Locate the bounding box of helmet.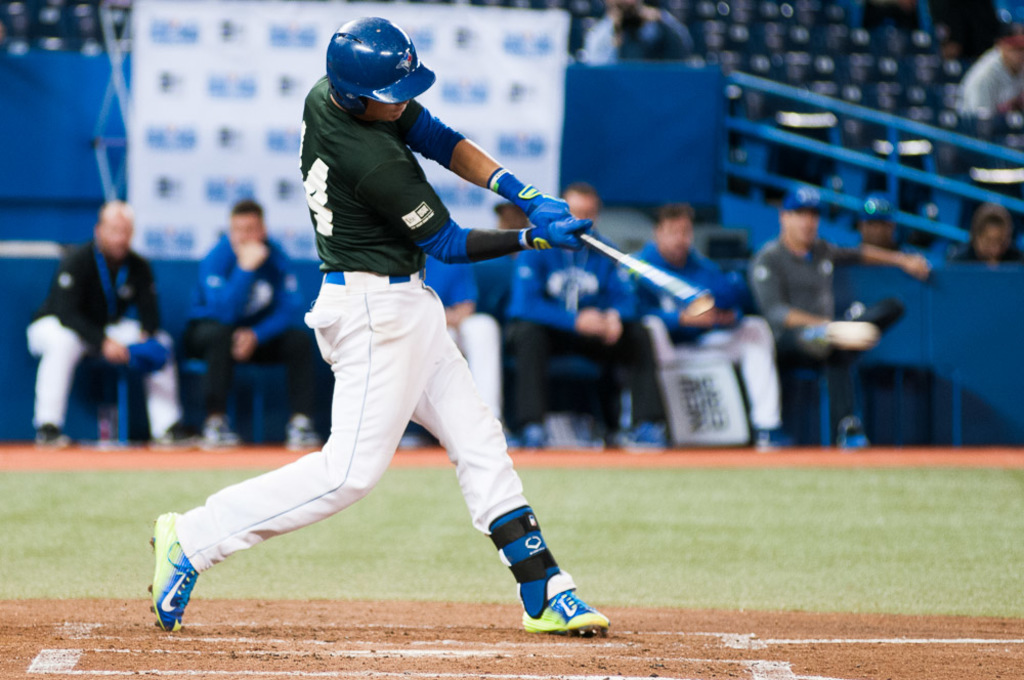
Bounding box: {"left": 854, "top": 199, "right": 907, "bottom": 260}.
